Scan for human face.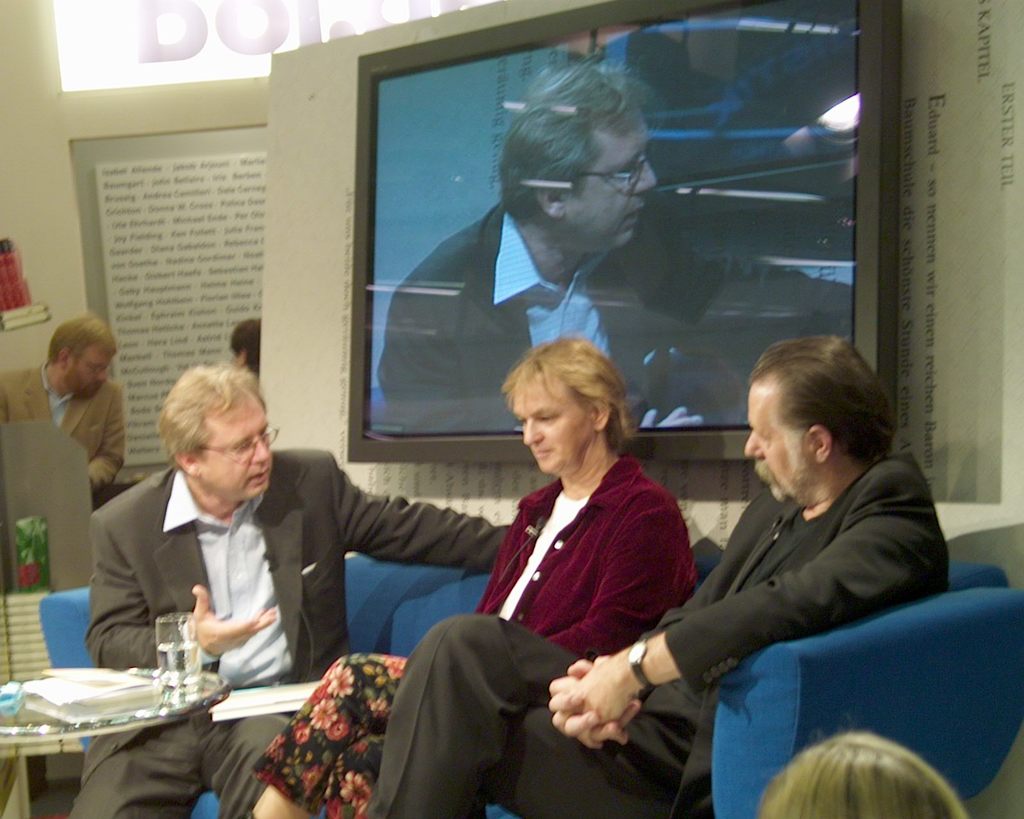
Scan result: (x1=571, y1=125, x2=660, y2=255).
